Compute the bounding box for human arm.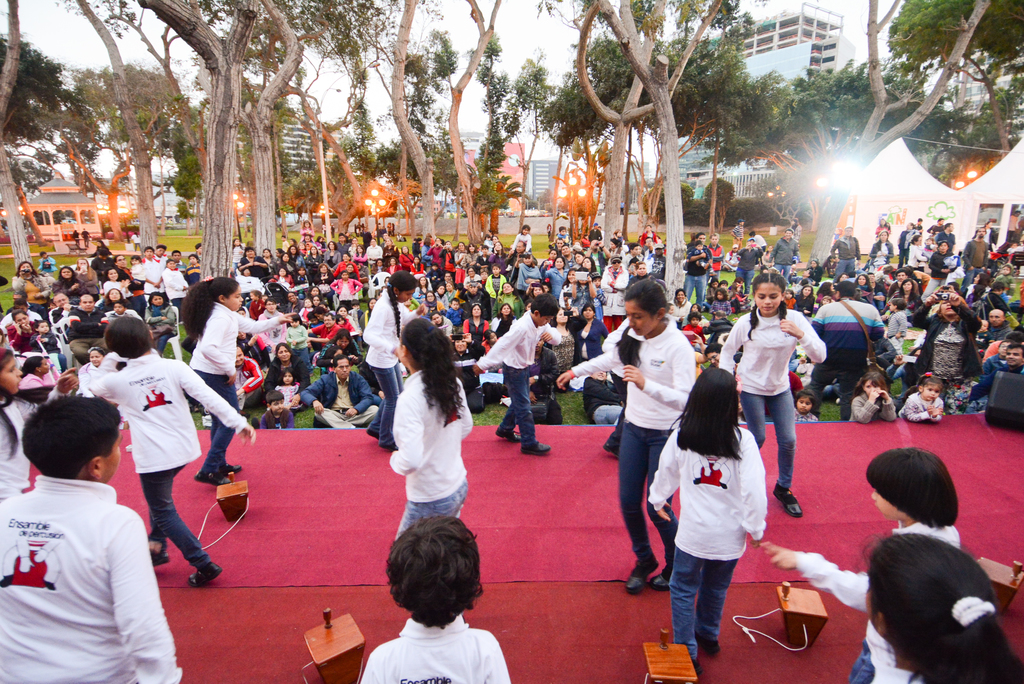
pyautogui.locateOnScreen(49, 308, 63, 323).
